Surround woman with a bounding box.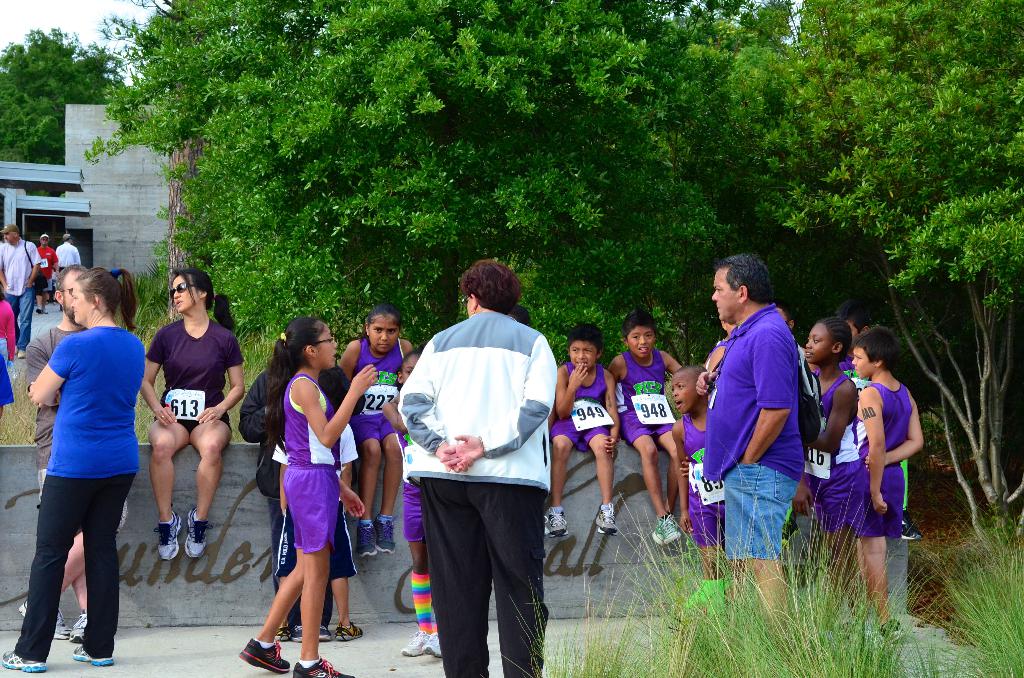
(15,259,147,669).
